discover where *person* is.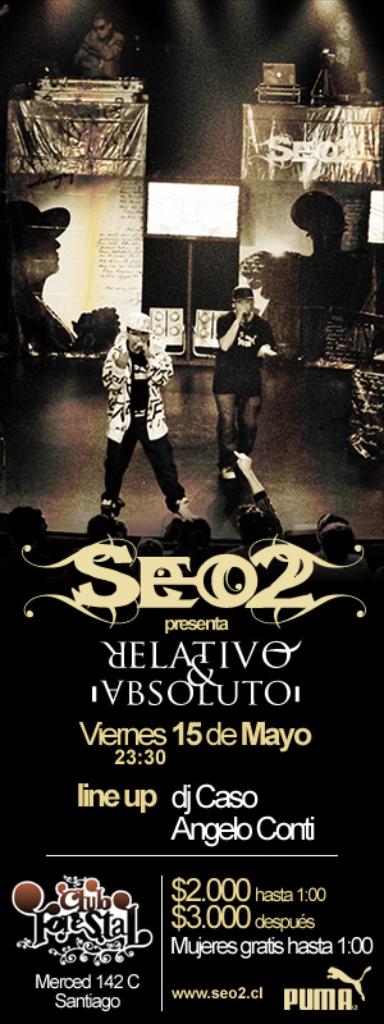
Discovered at Rect(100, 315, 196, 515).
